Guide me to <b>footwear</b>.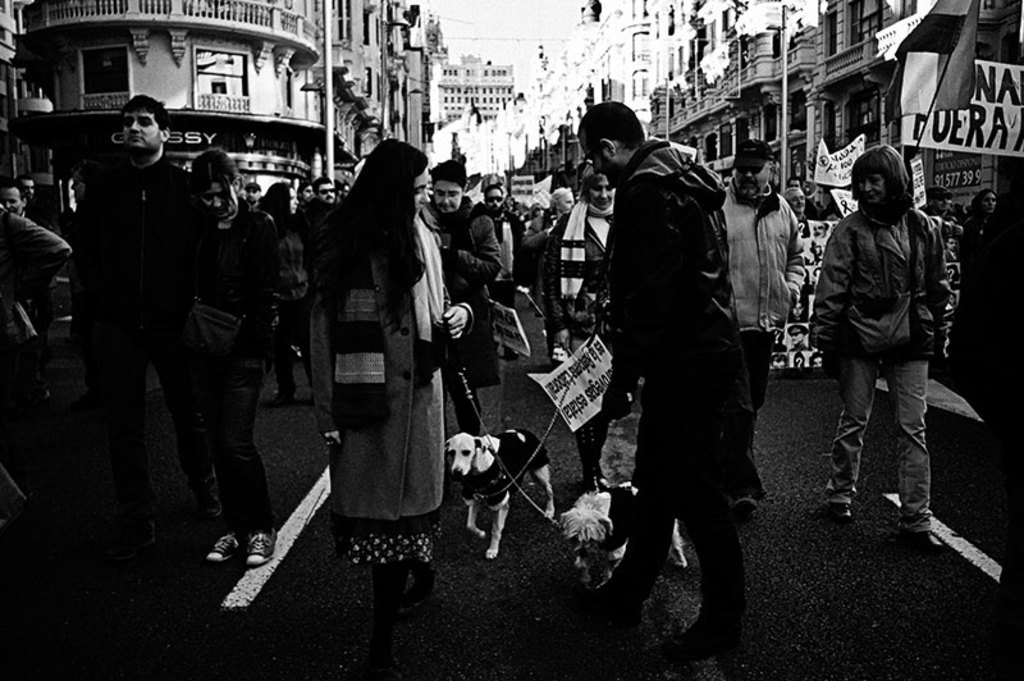
Guidance: {"x1": 676, "y1": 618, "x2": 732, "y2": 655}.
